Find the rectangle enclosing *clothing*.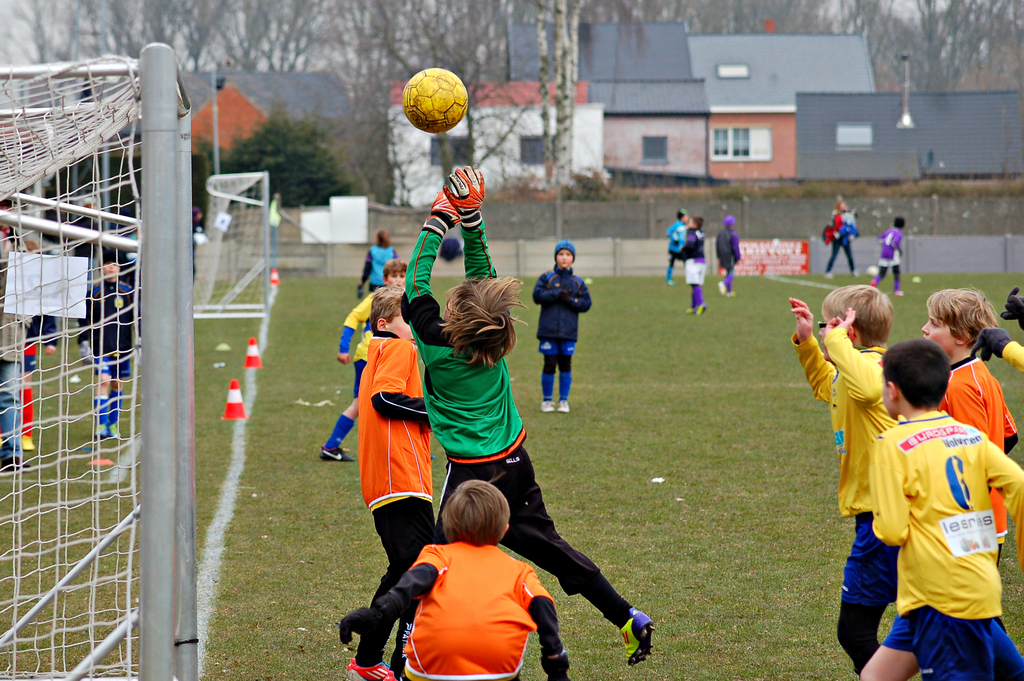
[359,245,396,289].
